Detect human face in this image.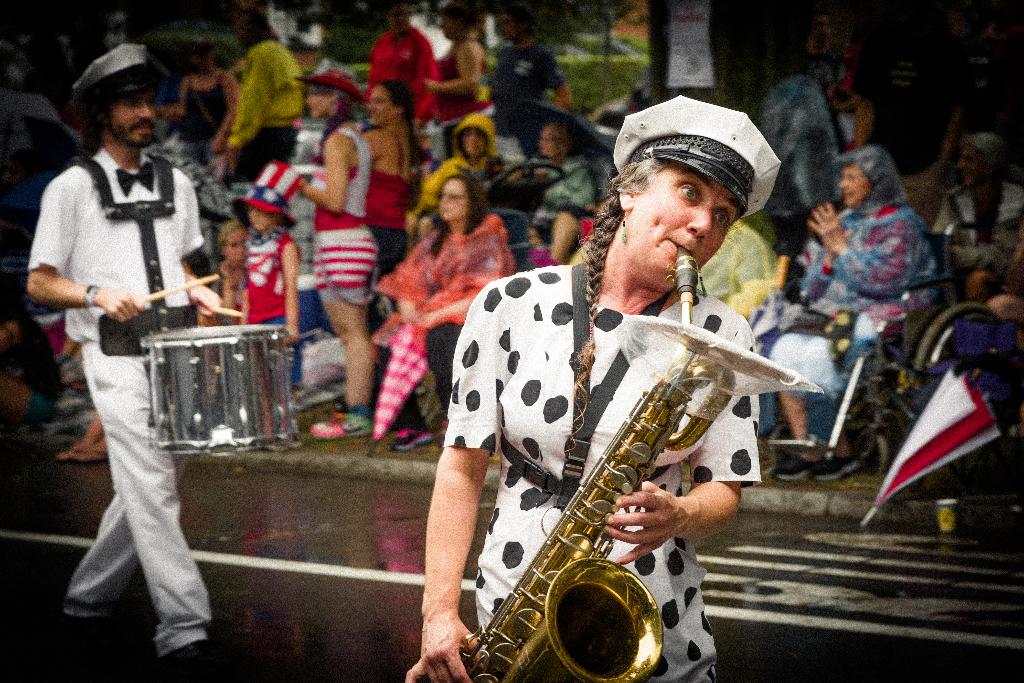
Detection: [left=623, top=165, right=740, bottom=288].
